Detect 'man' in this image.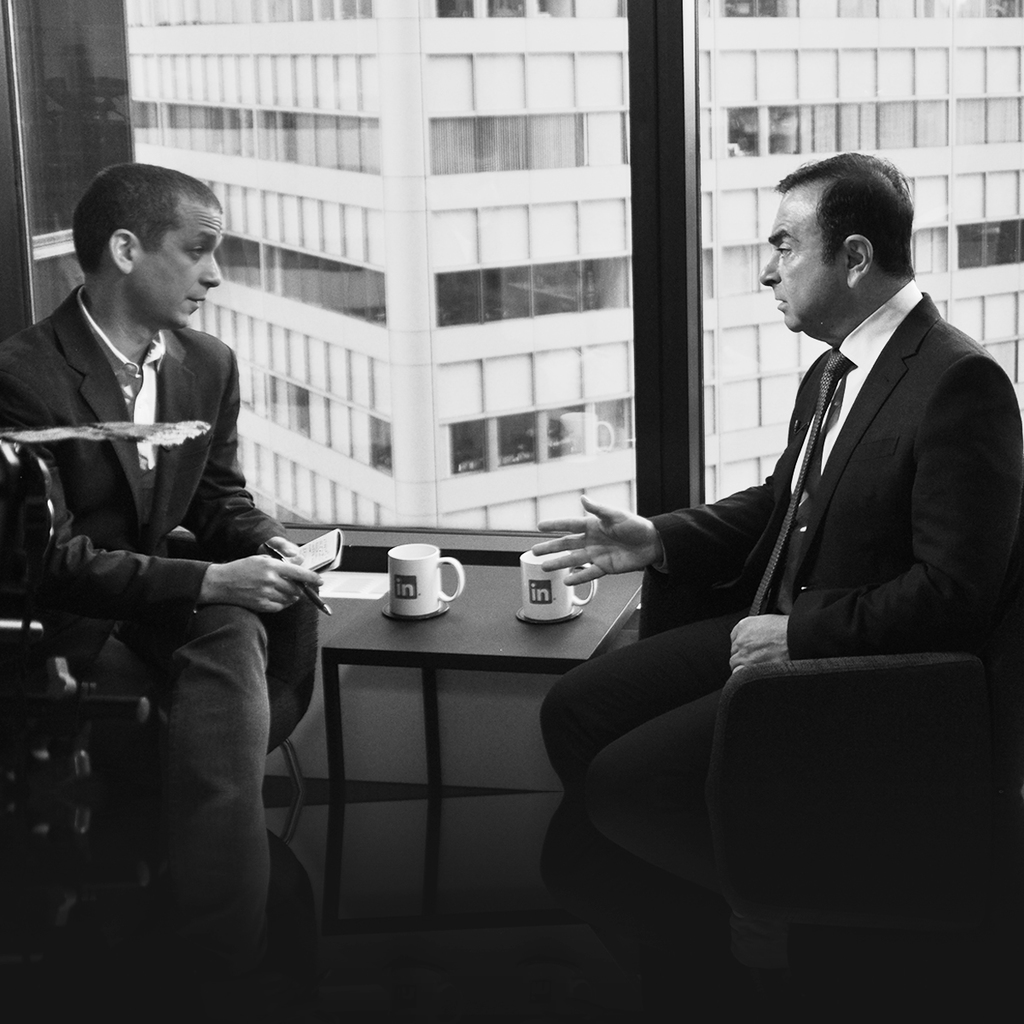
Detection: (left=580, top=136, right=1022, bottom=925).
